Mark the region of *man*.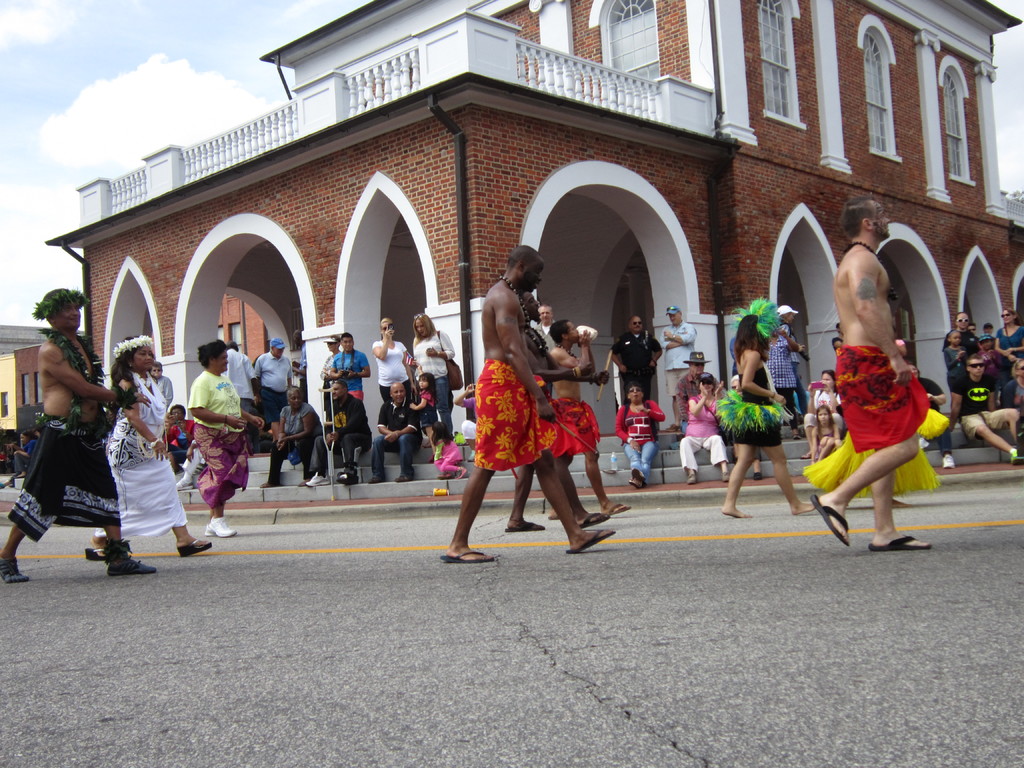
Region: x1=364, y1=380, x2=424, y2=480.
